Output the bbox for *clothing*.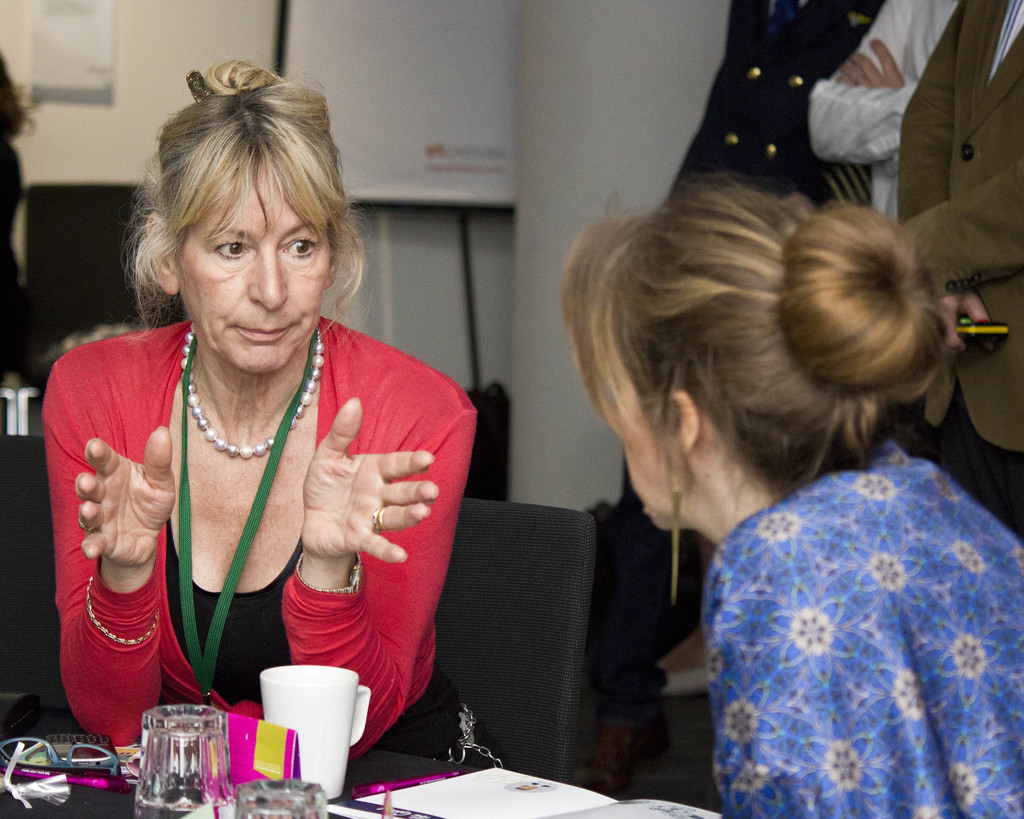
(817,0,964,212).
